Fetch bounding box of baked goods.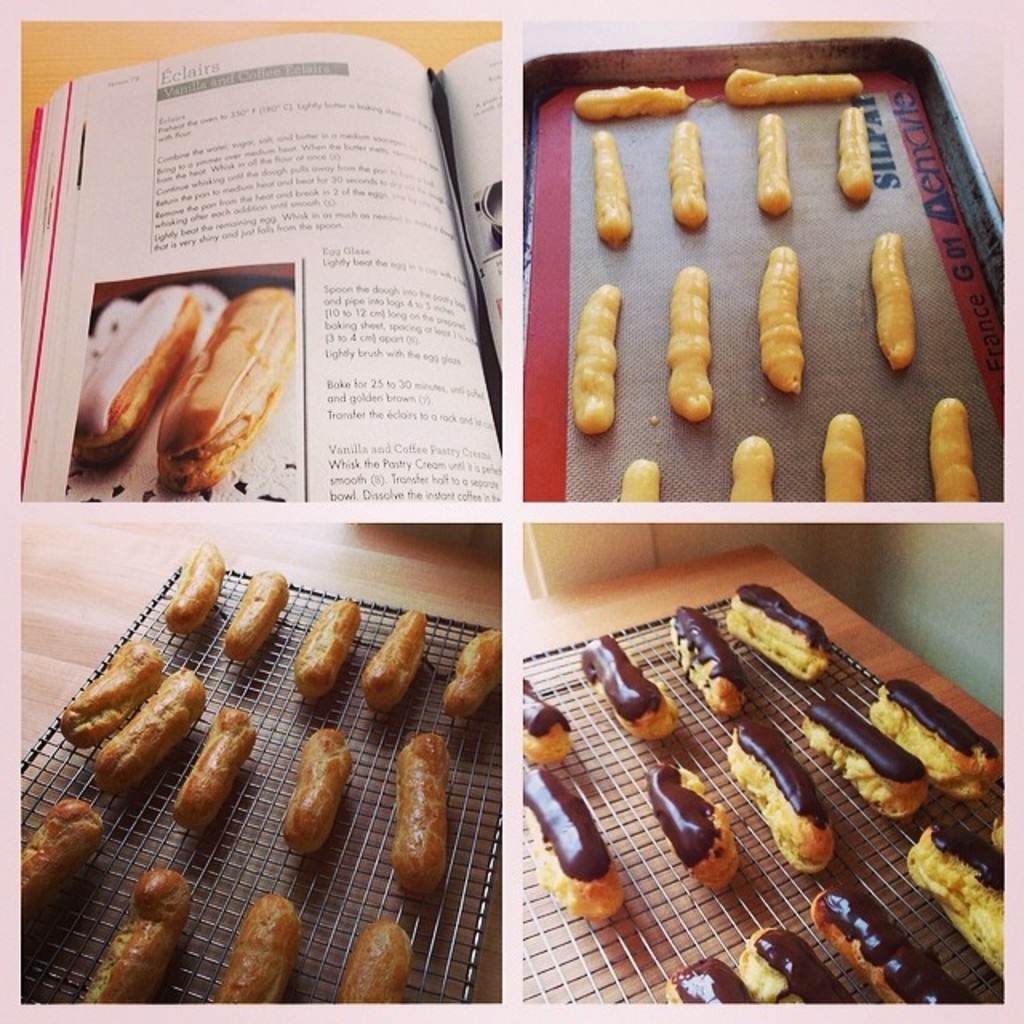
Bbox: 53/635/162/744.
